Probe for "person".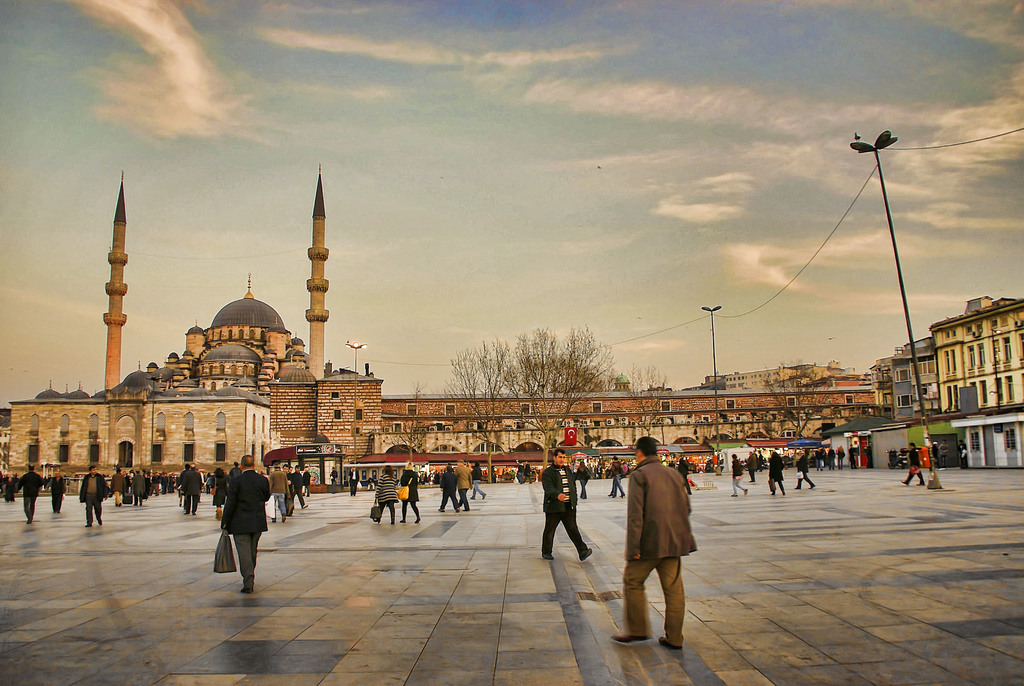
Probe result: region(541, 448, 593, 562).
